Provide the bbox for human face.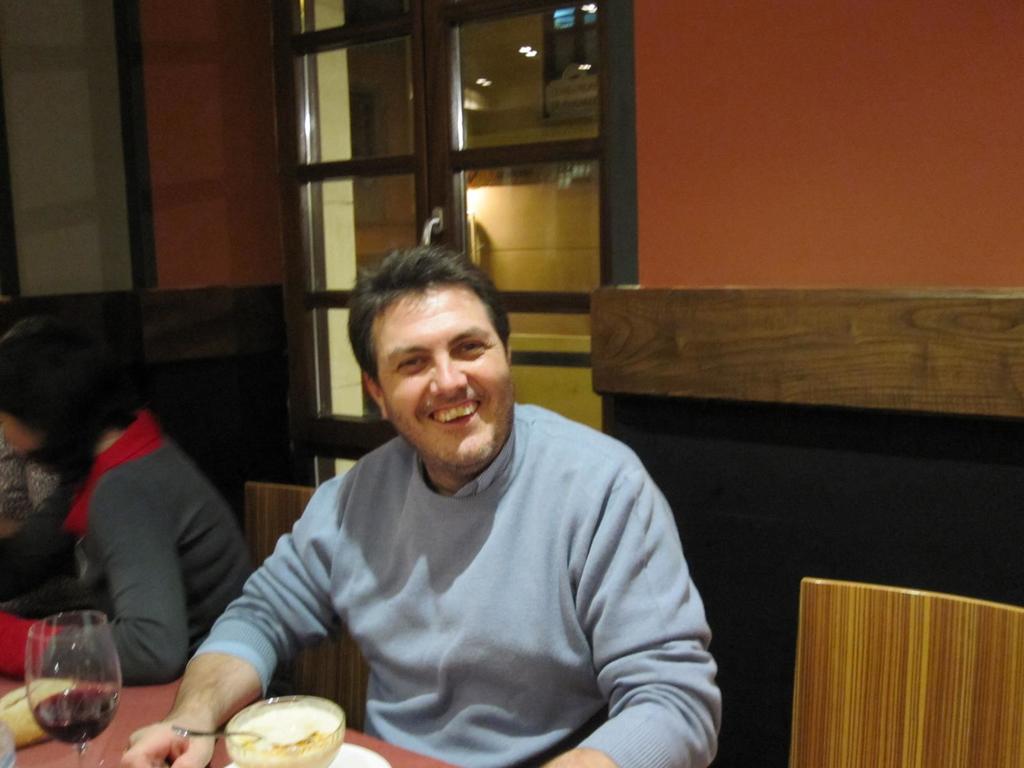
[372, 285, 515, 465].
